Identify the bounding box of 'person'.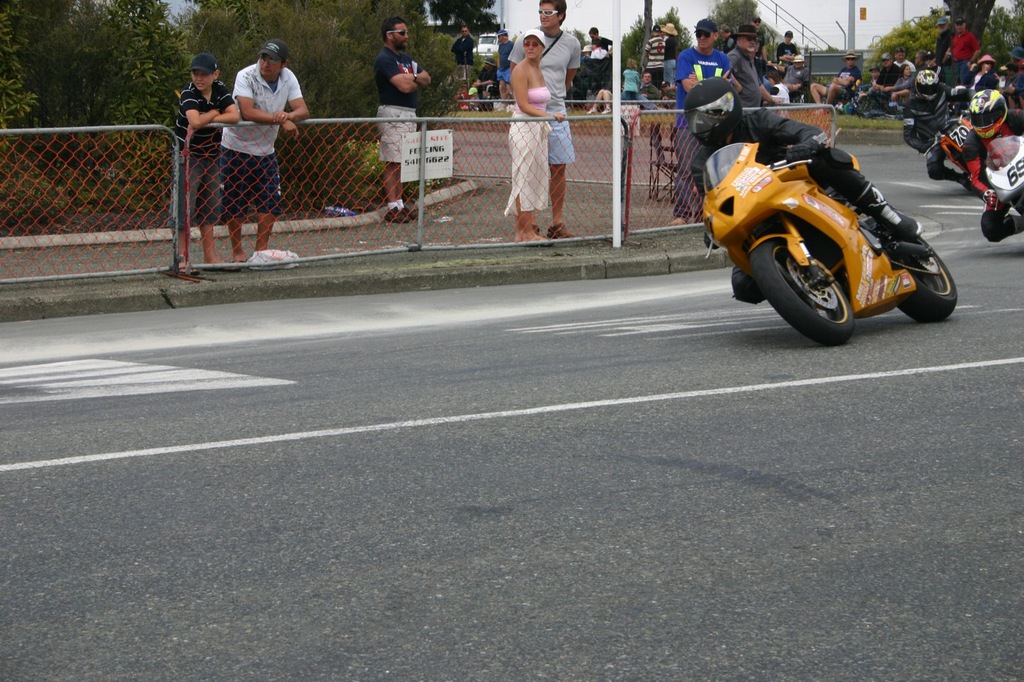
detection(963, 88, 1023, 247).
